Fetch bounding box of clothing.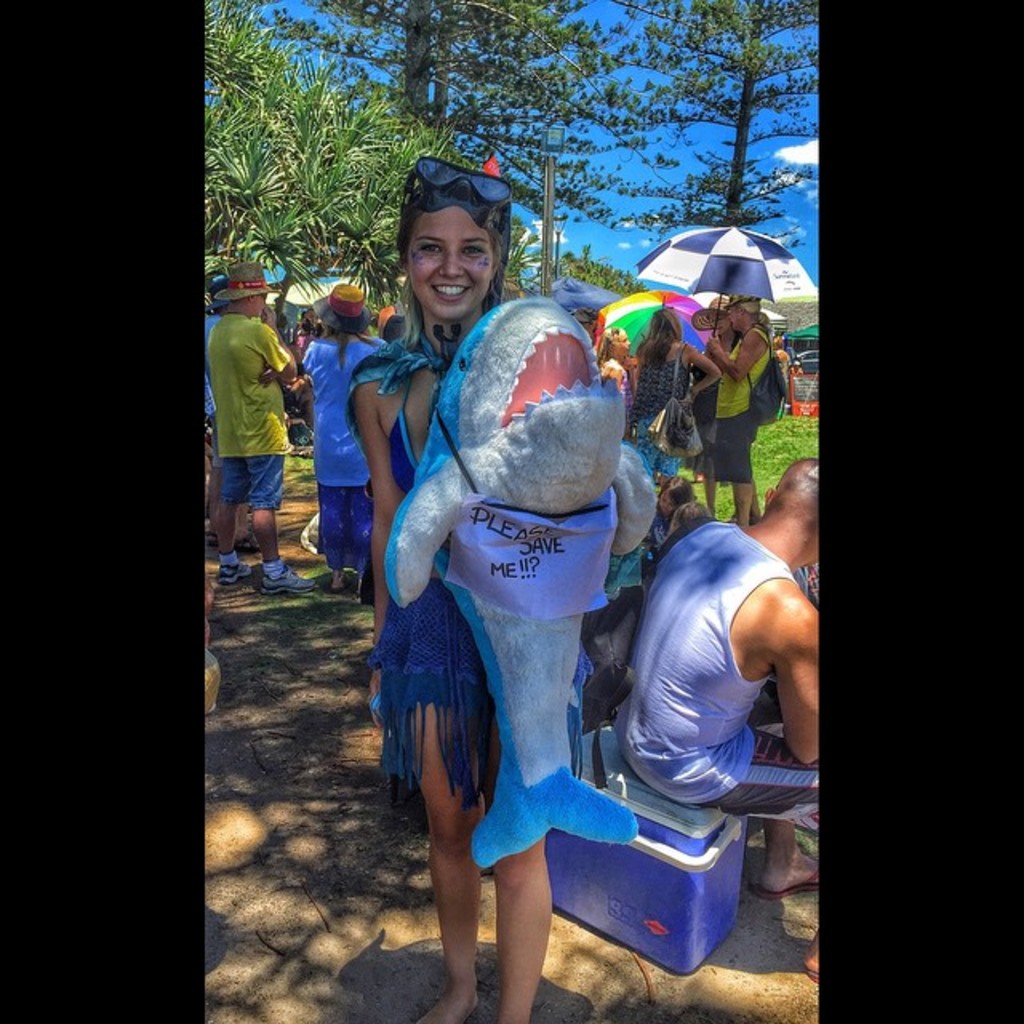
Bbox: (x1=710, y1=323, x2=763, y2=482).
